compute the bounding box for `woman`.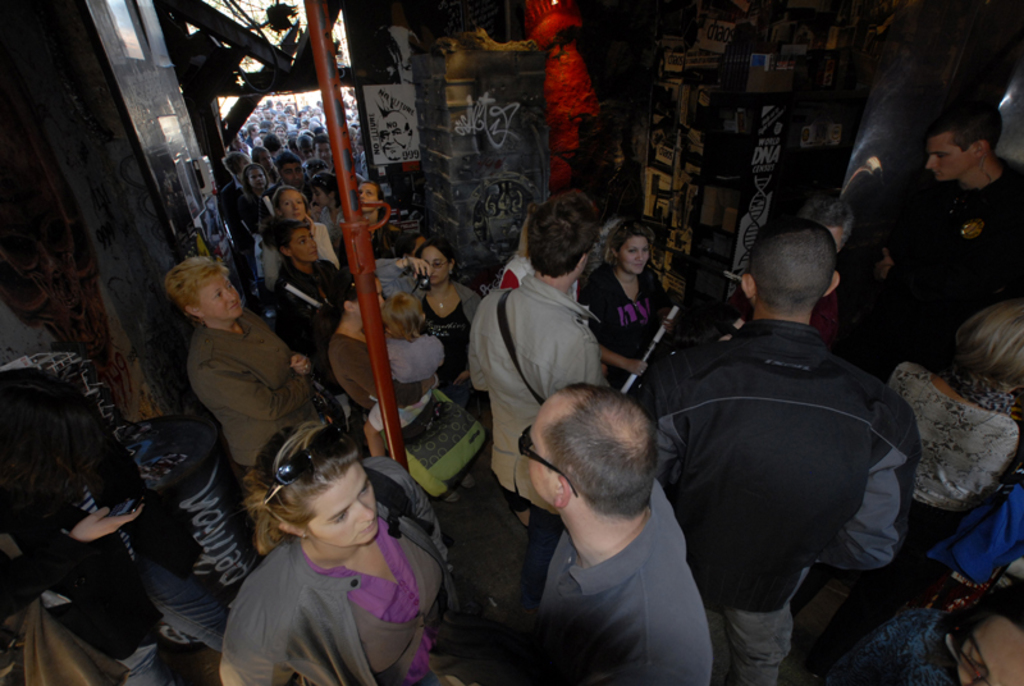
<box>236,161,278,267</box>.
